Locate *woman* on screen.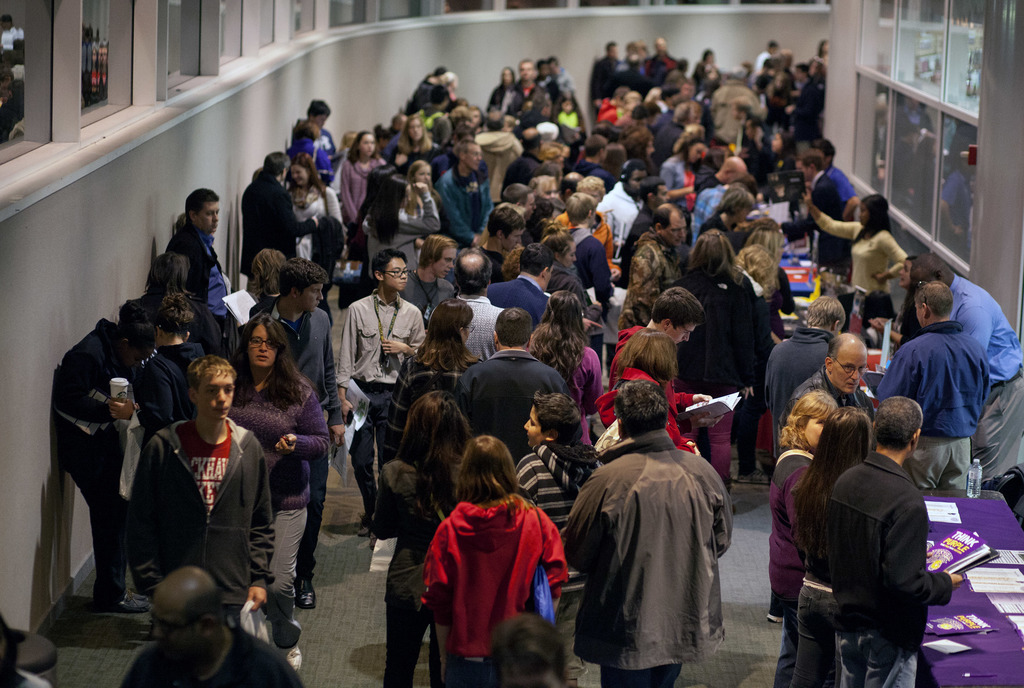
On screen at [884,242,937,353].
